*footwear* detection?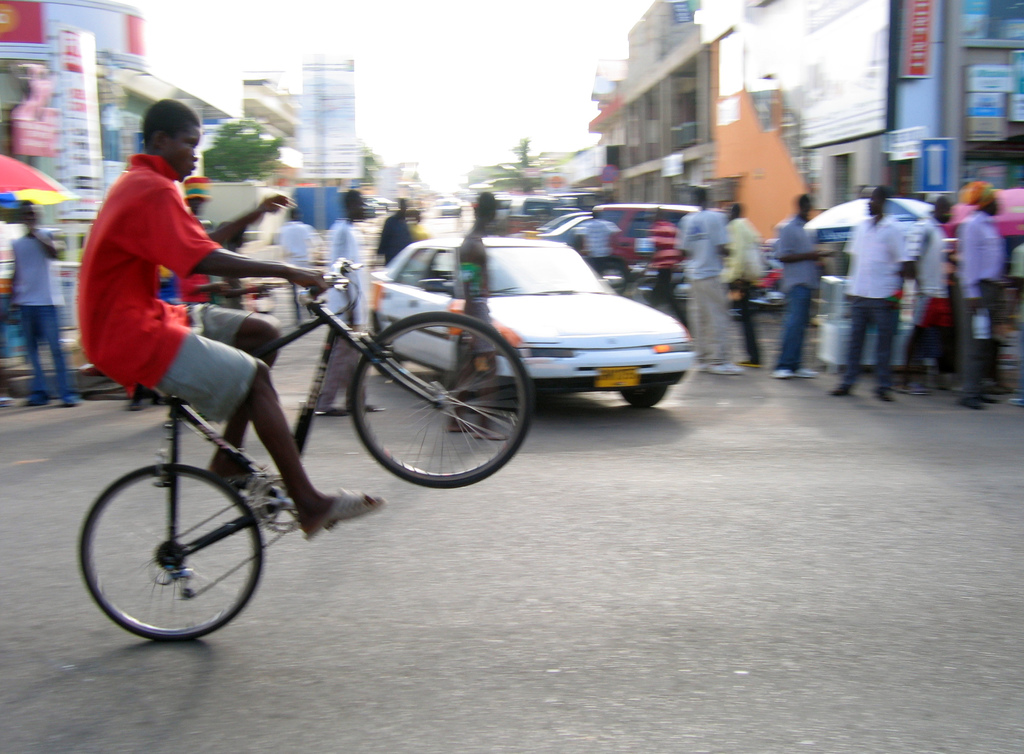
l=20, t=396, r=44, b=406
